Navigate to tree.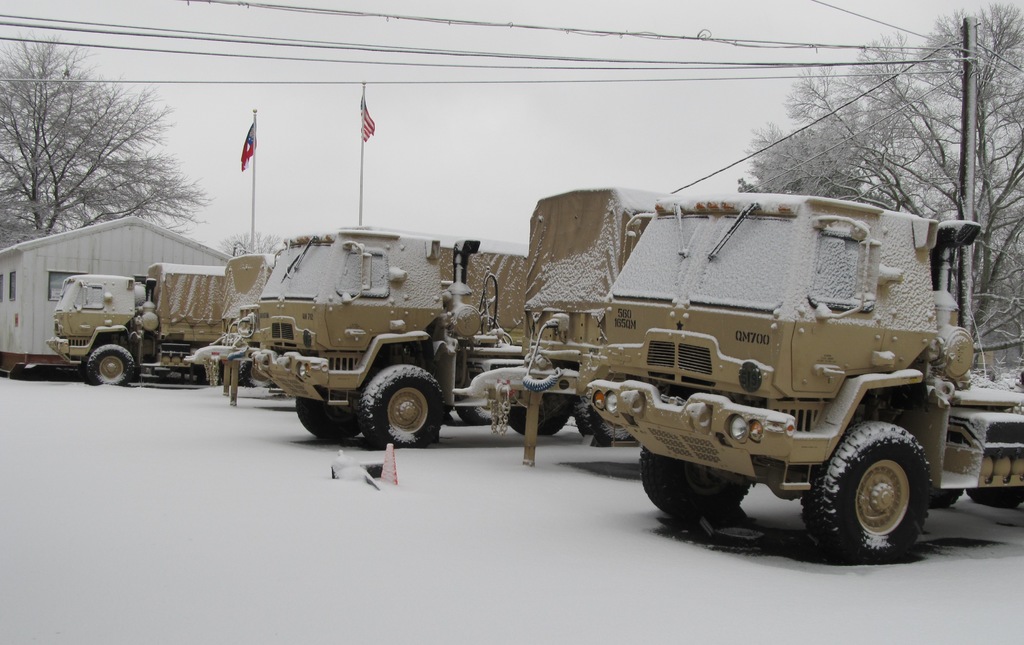
Navigation target: crop(209, 230, 288, 261).
